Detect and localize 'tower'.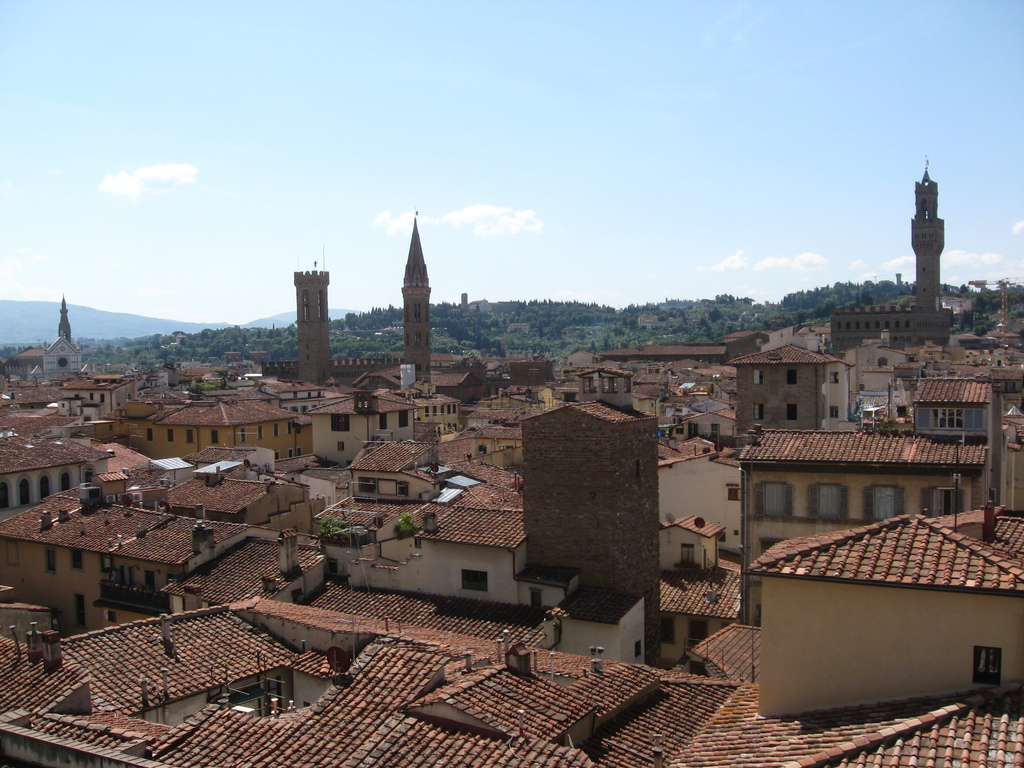
Localized at l=909, t=157, r=944, b=308.
